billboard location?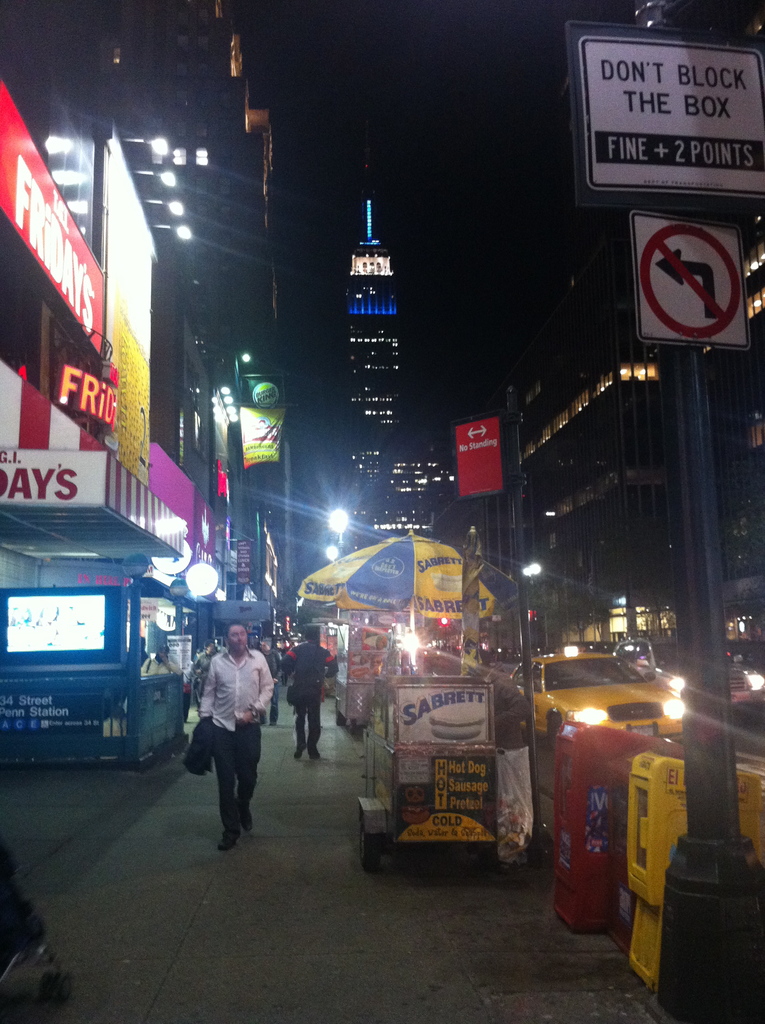
Rect(244, 404, 284, 466)
